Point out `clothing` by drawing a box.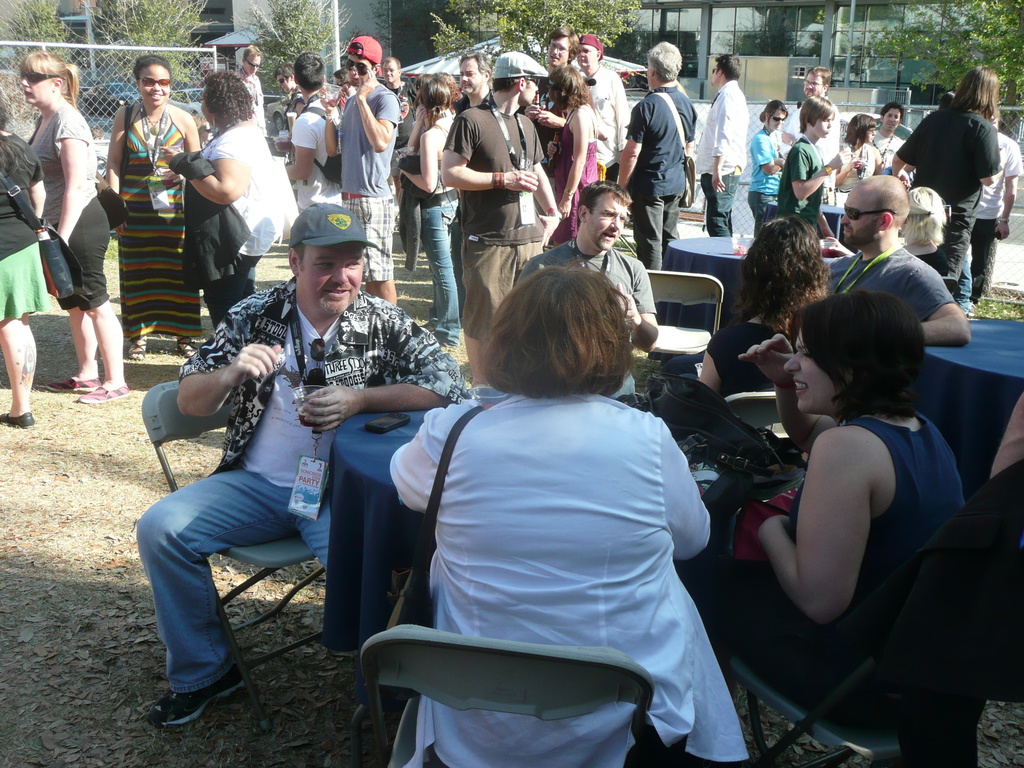
box(817, 241, 952, 348).
